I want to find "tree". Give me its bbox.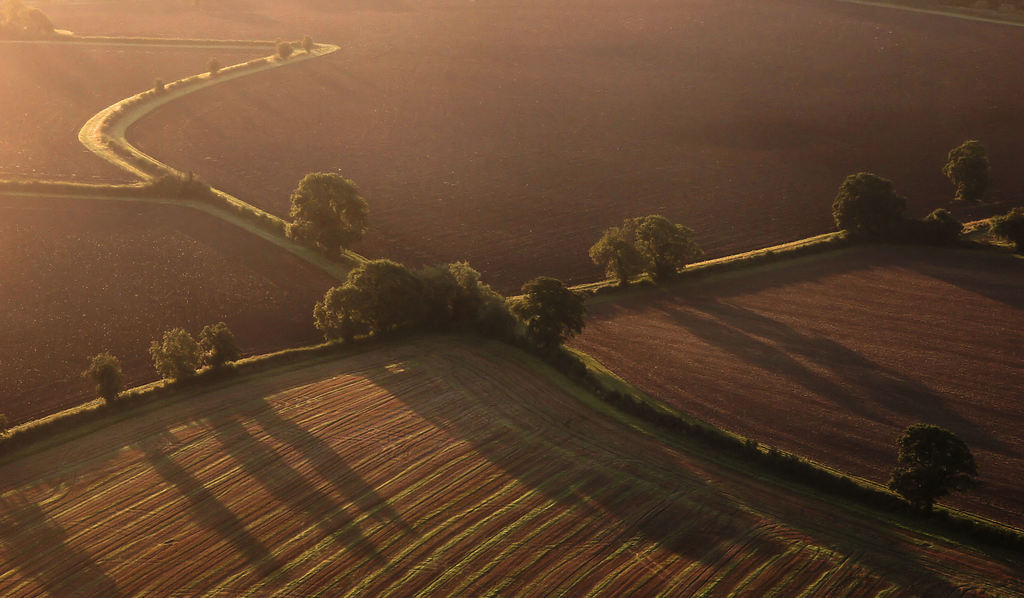
<region>280, 154, 379, 259</region>.
